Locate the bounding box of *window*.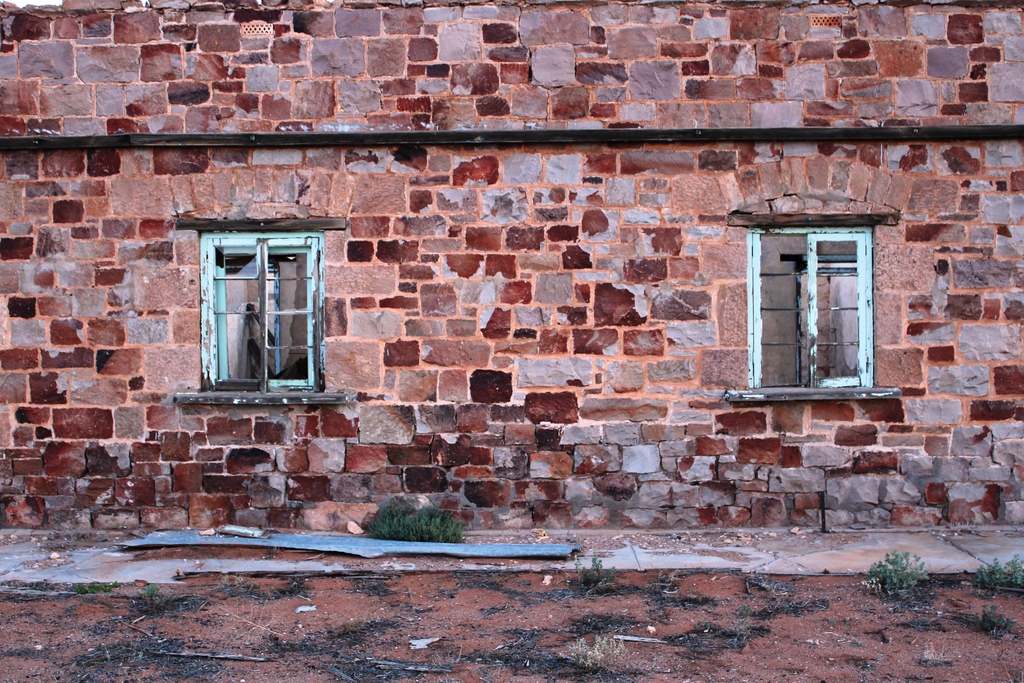
Bounding box: [207,201,332,398].
